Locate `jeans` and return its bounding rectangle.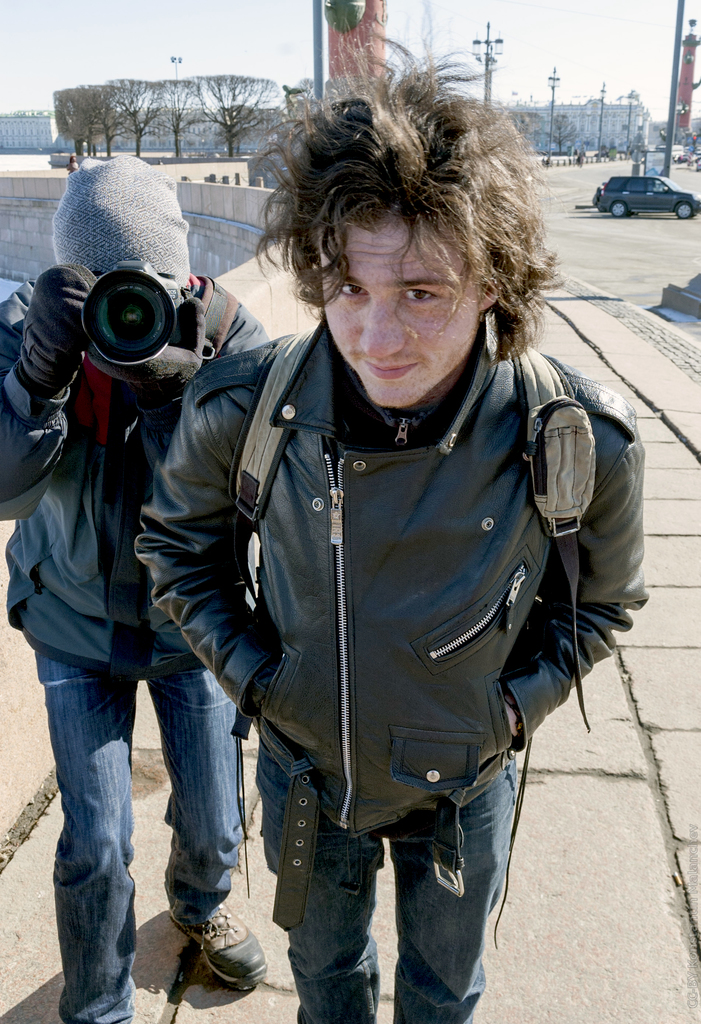
pyautogui.locateOnScreen(248, 722, 504, 1023).
